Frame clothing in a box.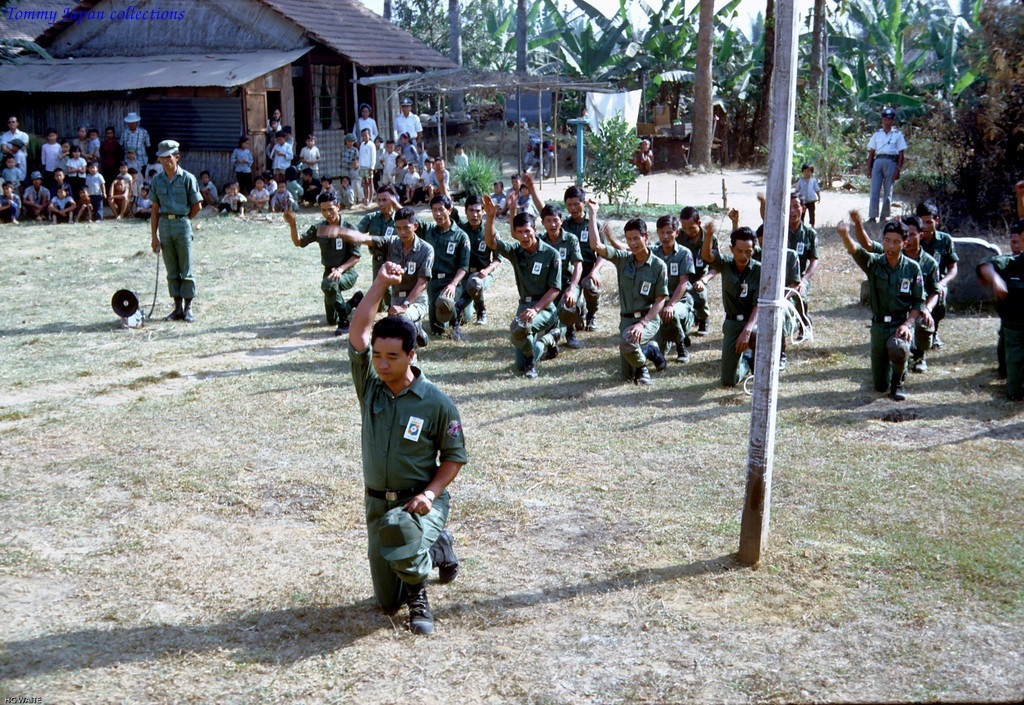
l=418, t=169, r=438, b=186.
